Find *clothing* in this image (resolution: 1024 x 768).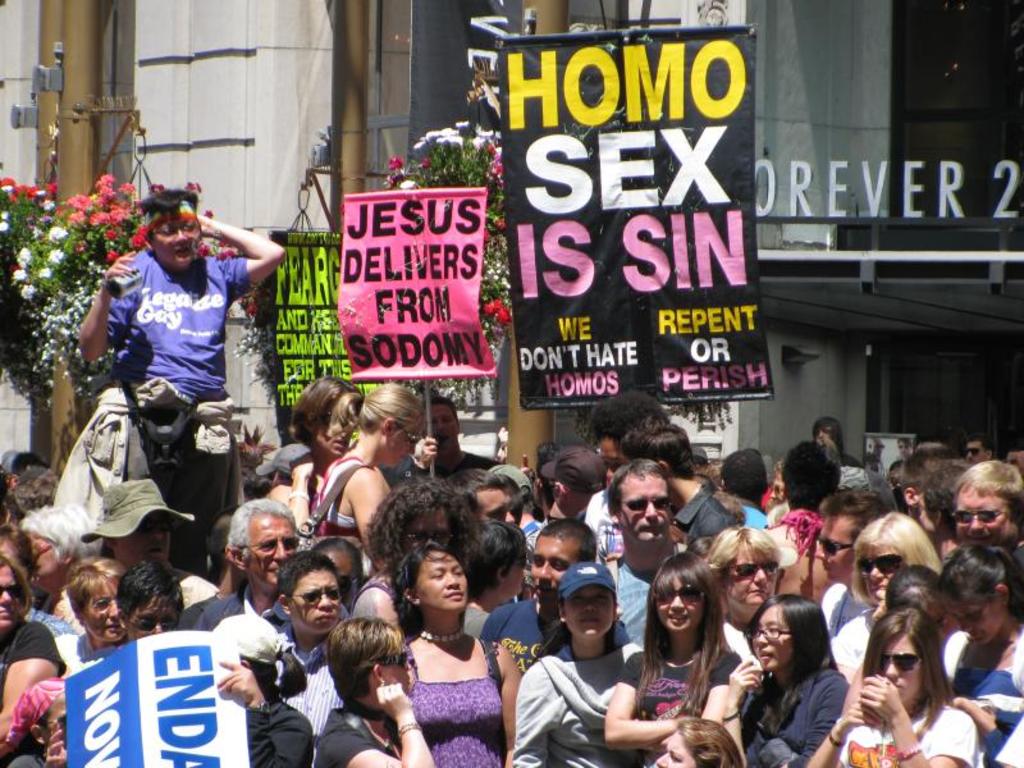
left=67, top=390, right=123, bottom=529.
